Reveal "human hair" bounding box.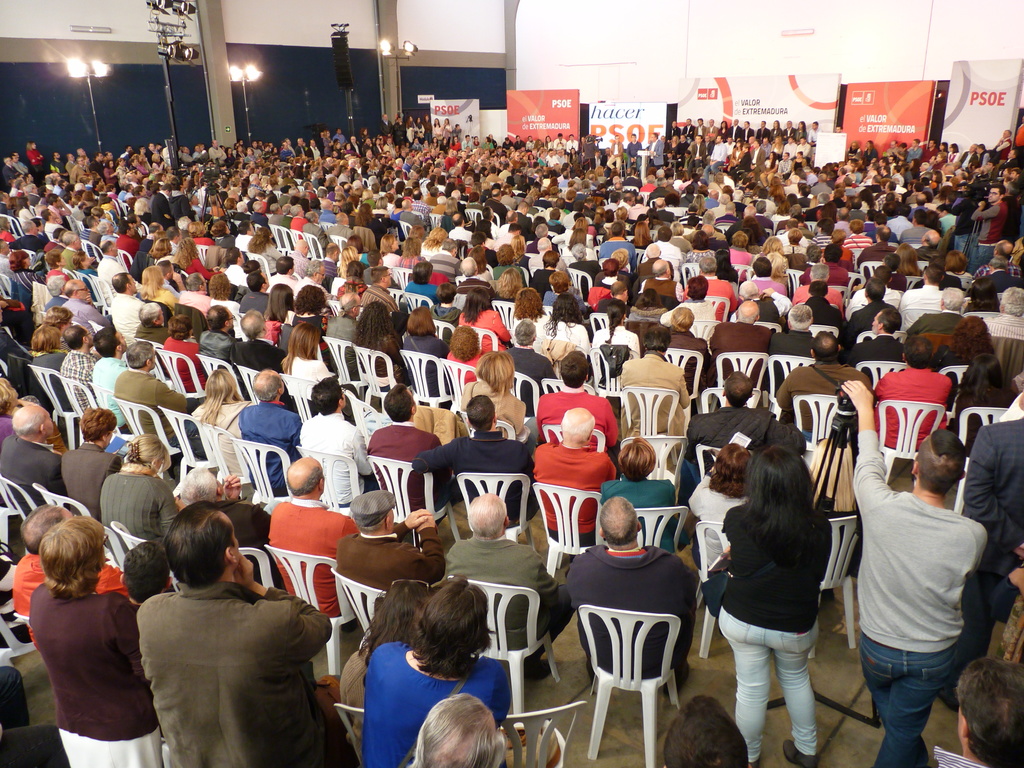
Revealed: (x1=371, y1=264, x2=387, y2=284).
